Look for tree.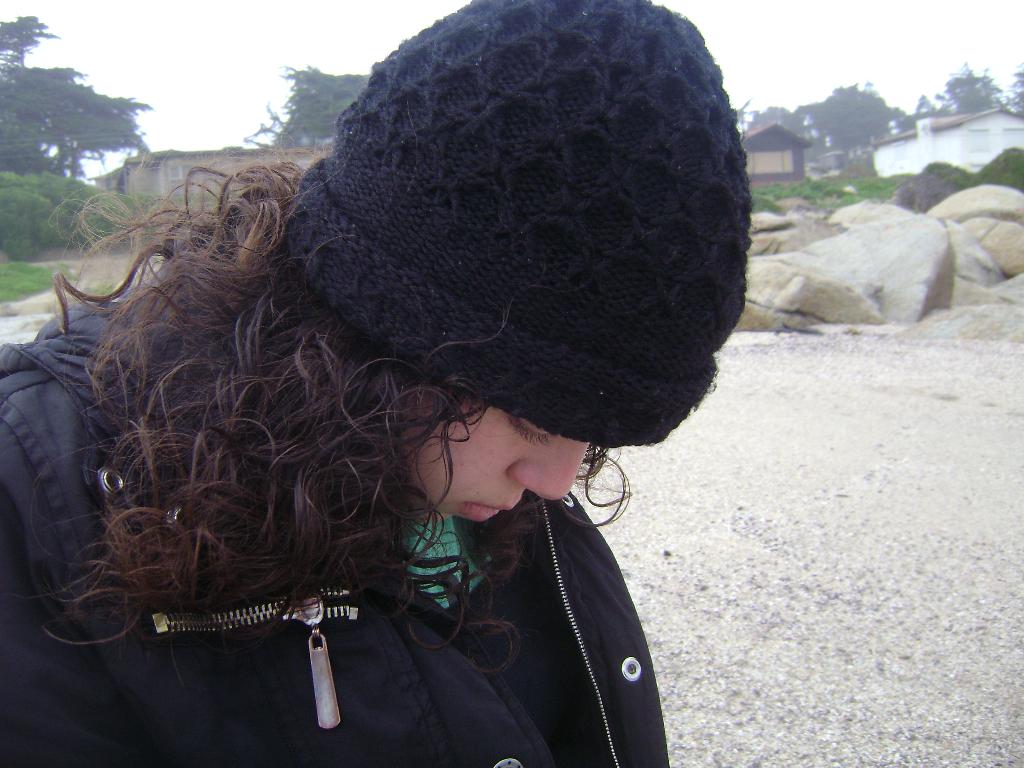
Found: box=[792, 81, 929, 166].
